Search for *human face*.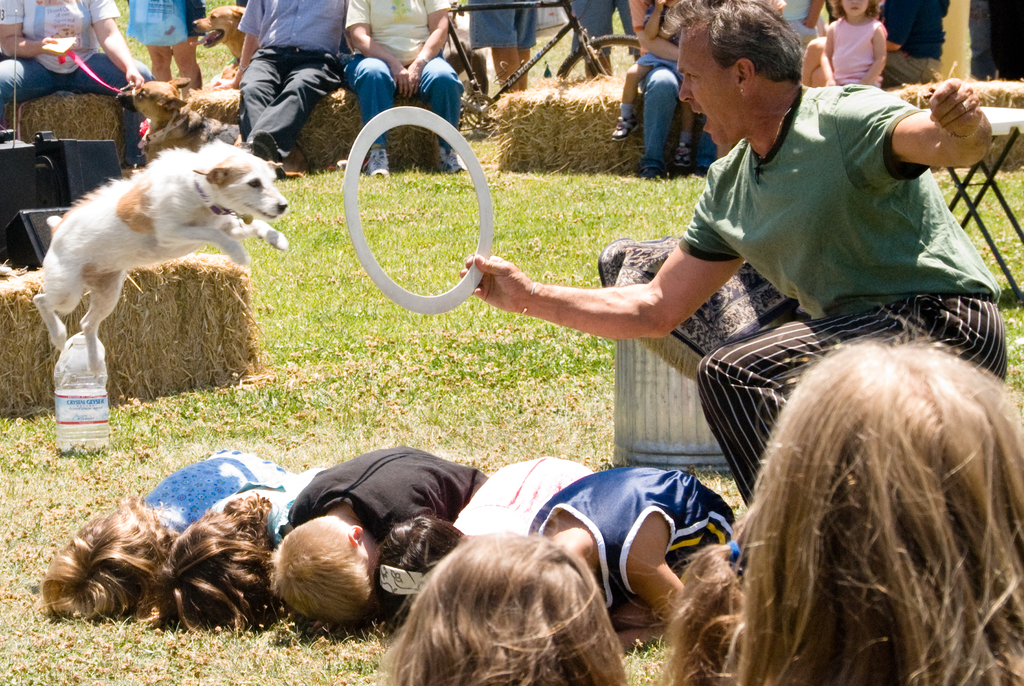
Found at (x1=840, y1=0, x2=867, y2=19).
